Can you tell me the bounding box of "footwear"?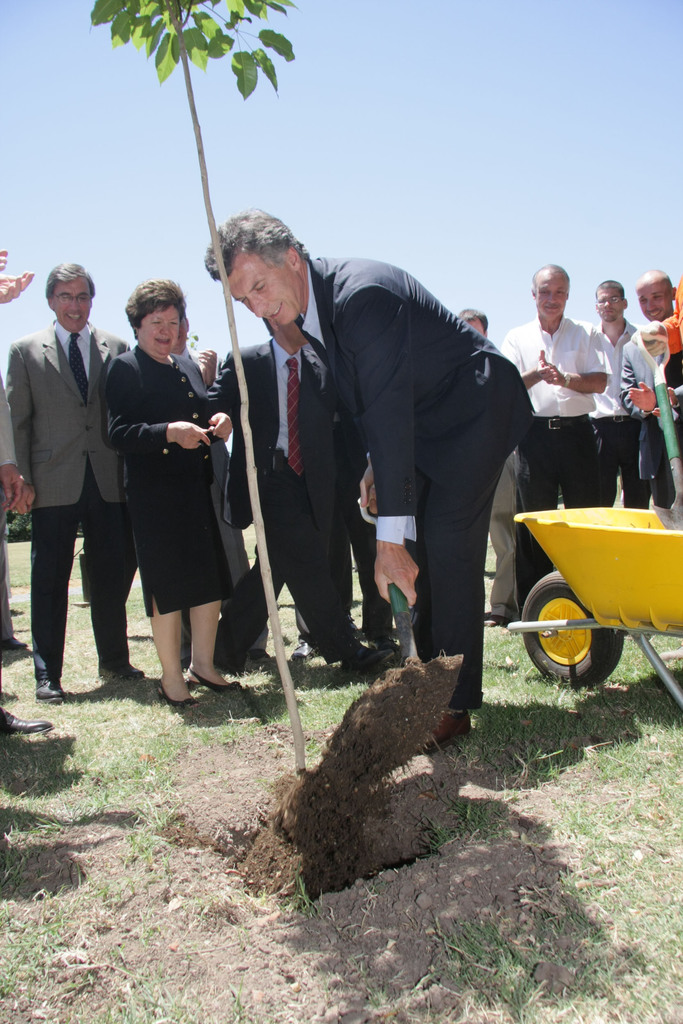
l=101, t=660, r=147, b=680.
